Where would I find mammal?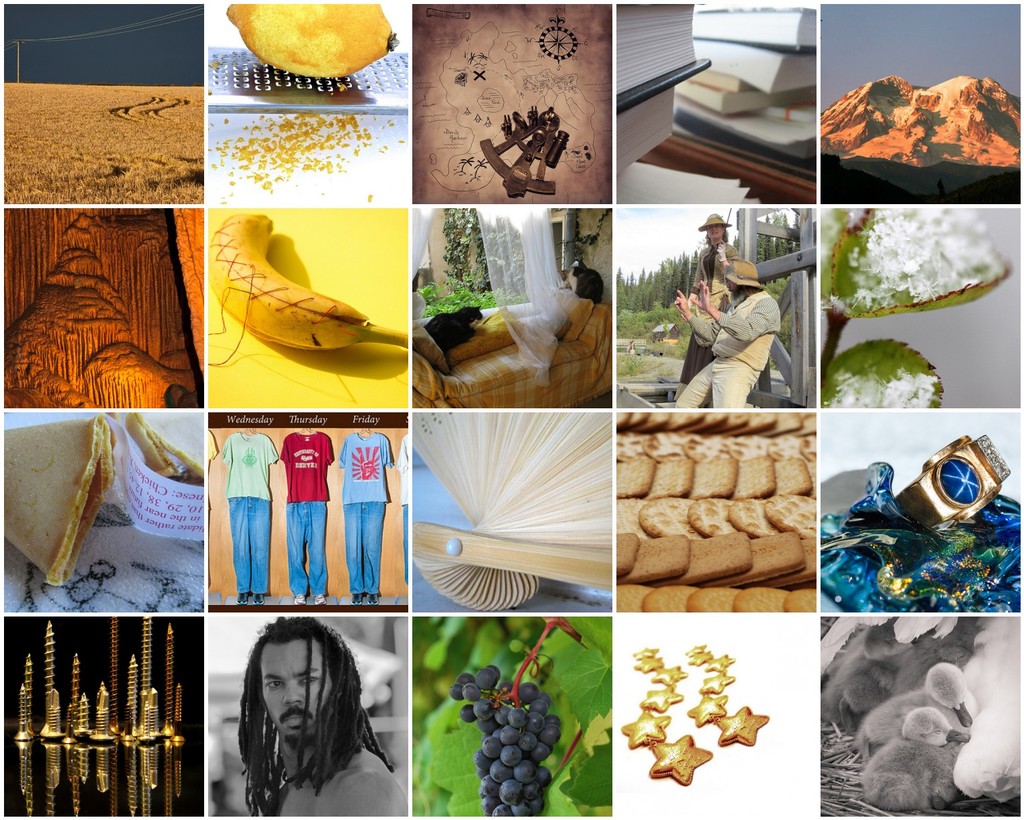
At (207, 627, 389, 807).
